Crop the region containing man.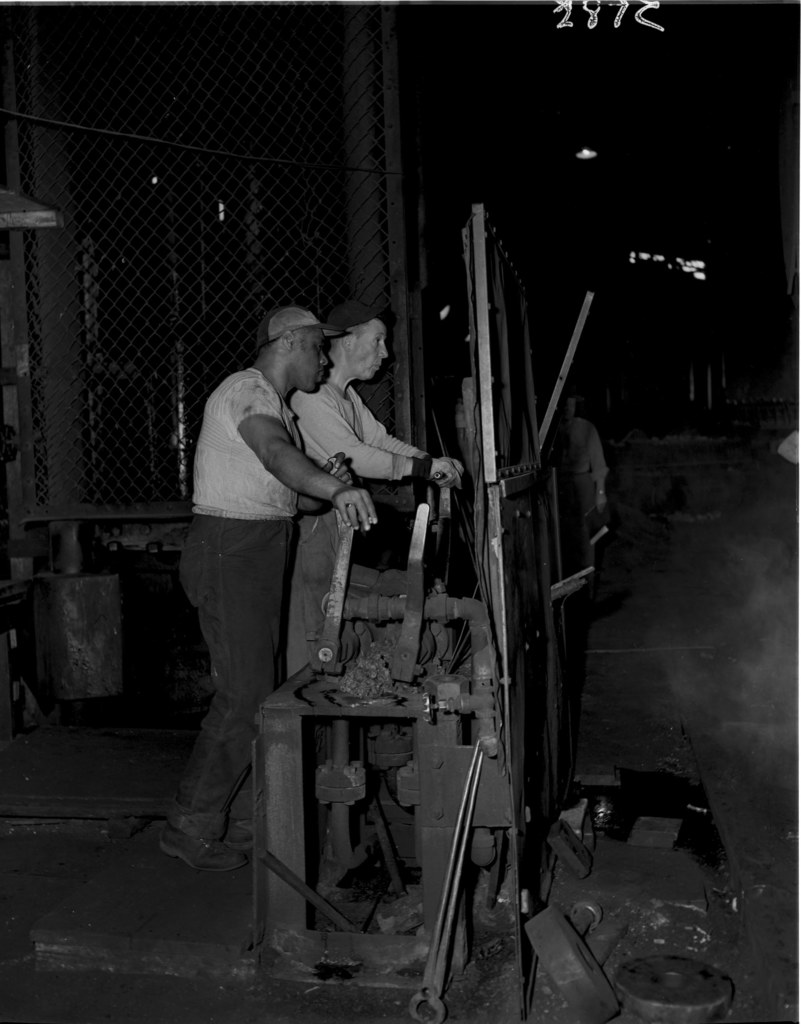
Crop region: <box>167,301,403,815</box>.
